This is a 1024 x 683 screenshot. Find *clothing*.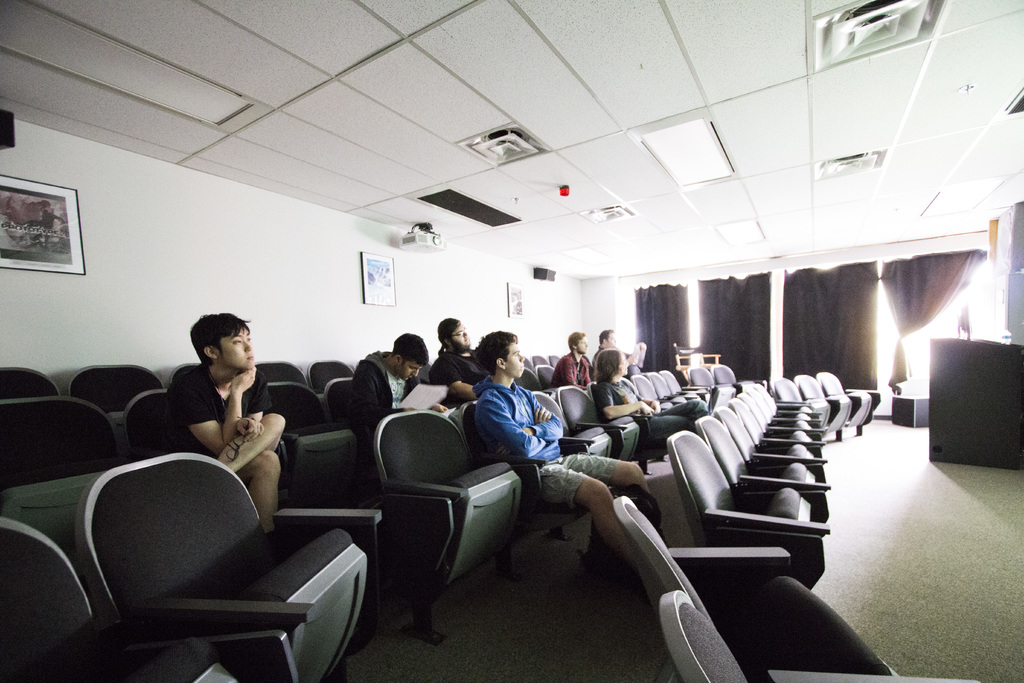
Bounding box: 552:353:596:382.
